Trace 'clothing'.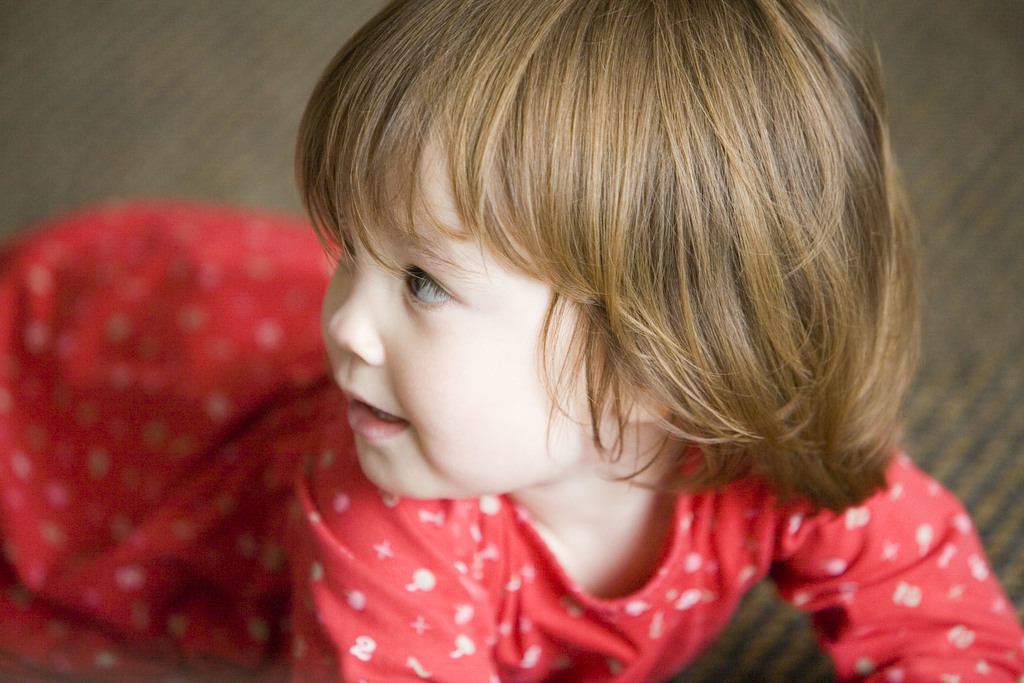
Traced to 0 203 1023 682.
